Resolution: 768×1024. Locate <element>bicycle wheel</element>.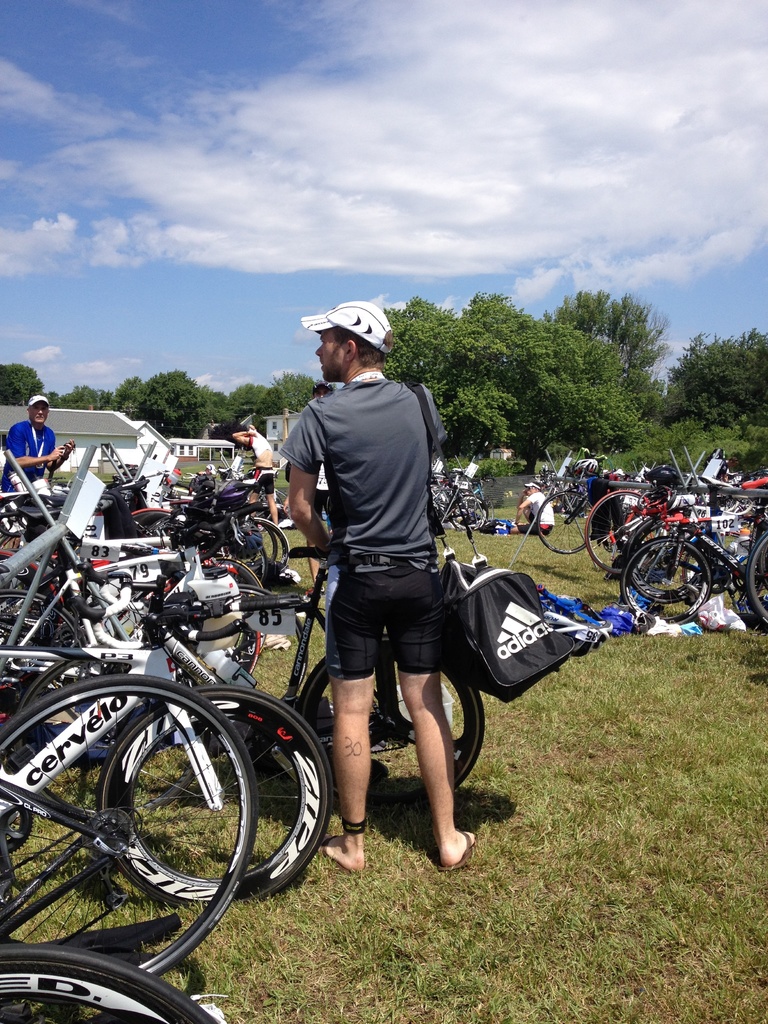
Rect(0, 674, 261, 975).
